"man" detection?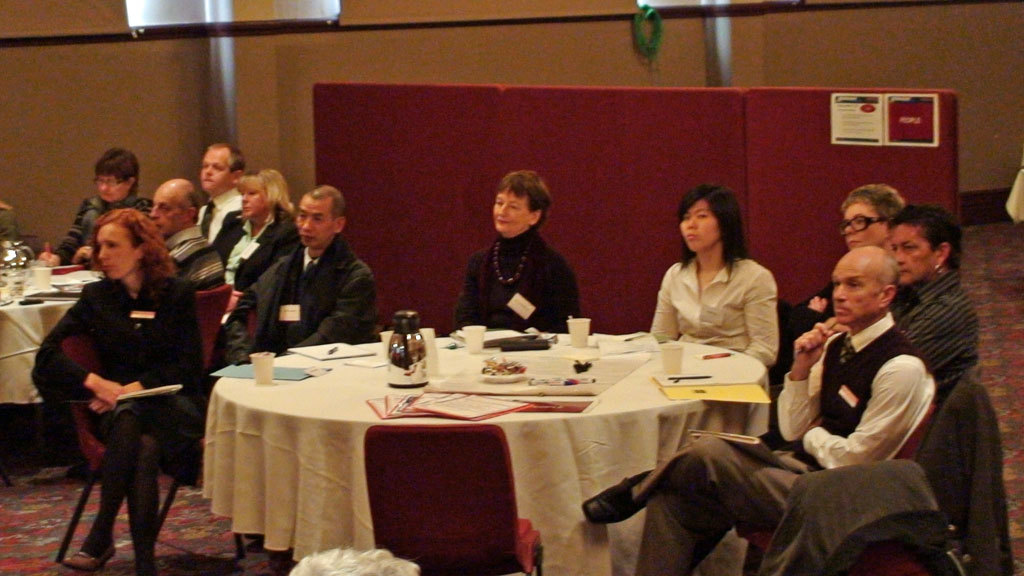
<bbox>763, 180, 911, 413</bbox>
